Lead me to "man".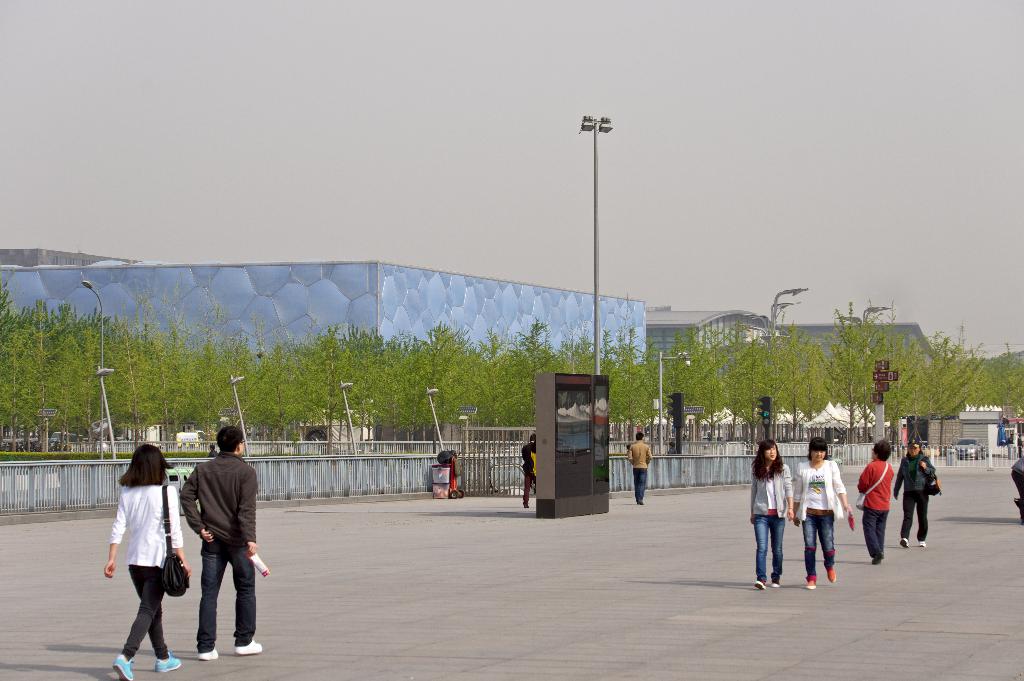
Lead to Rect(628, 432, 655, 505).
